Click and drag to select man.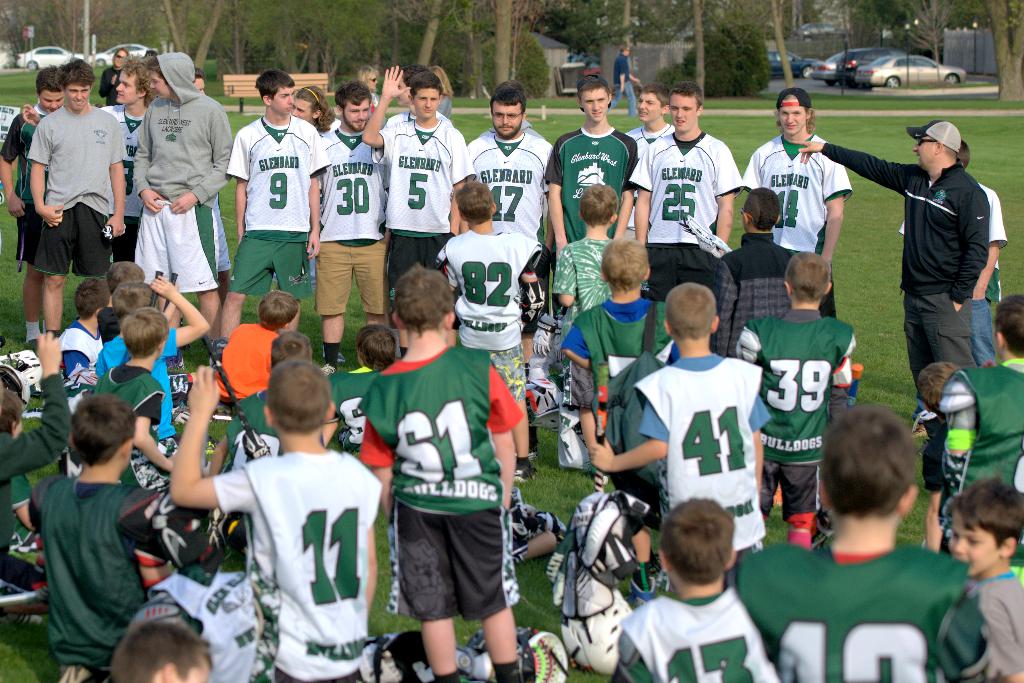
Selection: [x1=629, y1=81, x2=745, y2=311].
